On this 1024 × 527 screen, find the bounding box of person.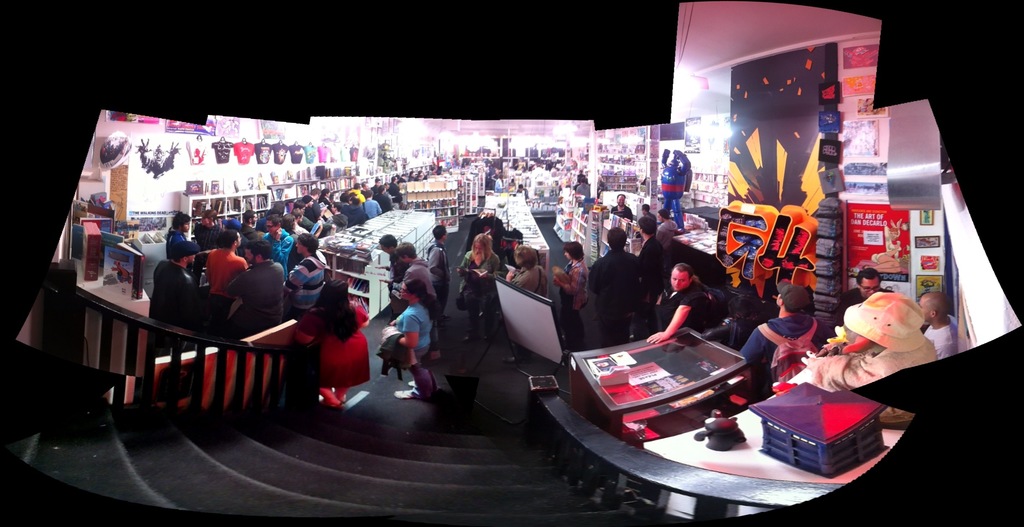
Bounding box: select_region(163, 208, 191, 259).
